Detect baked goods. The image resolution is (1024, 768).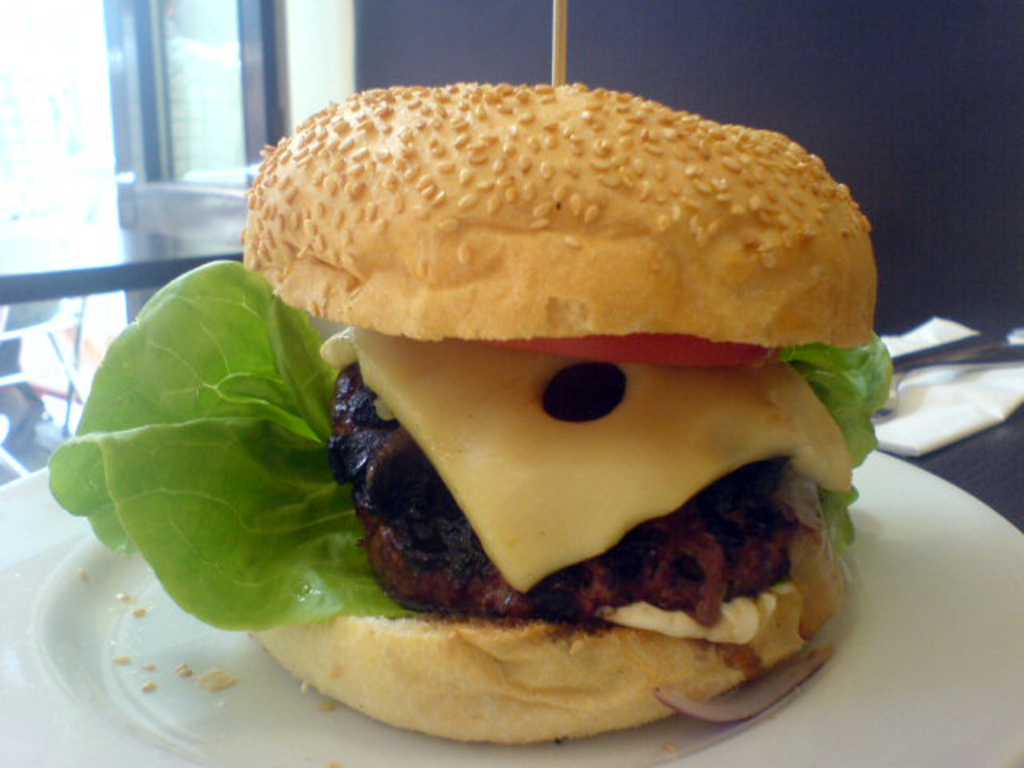
x1=238 y1=83 x2=875 y2=744.
